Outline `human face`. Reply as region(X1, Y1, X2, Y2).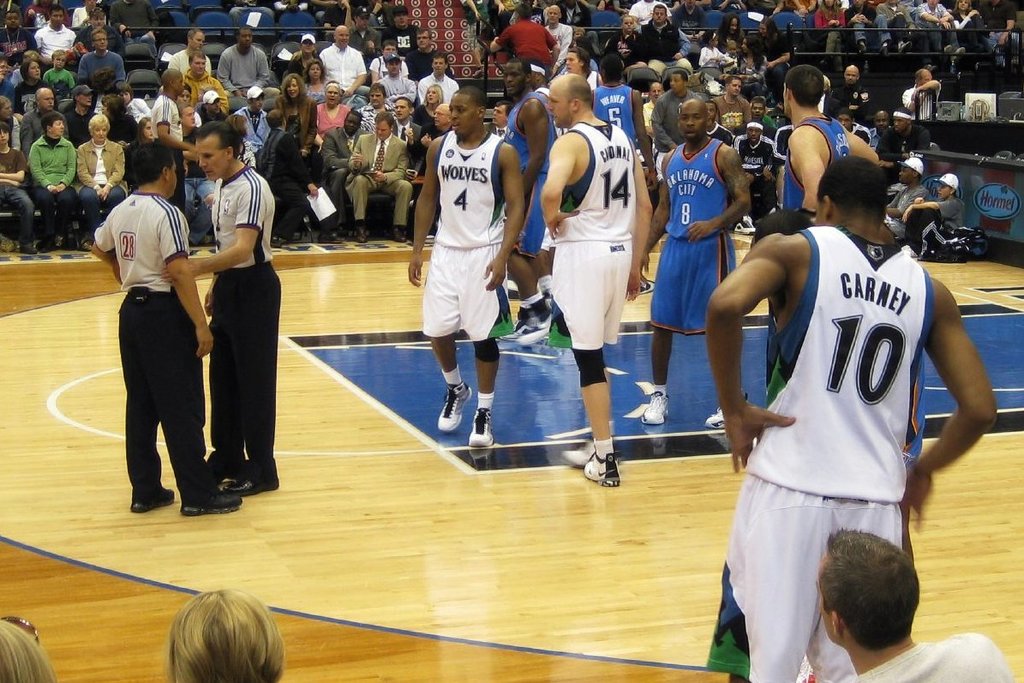
region(54, 56, 65, 68).
